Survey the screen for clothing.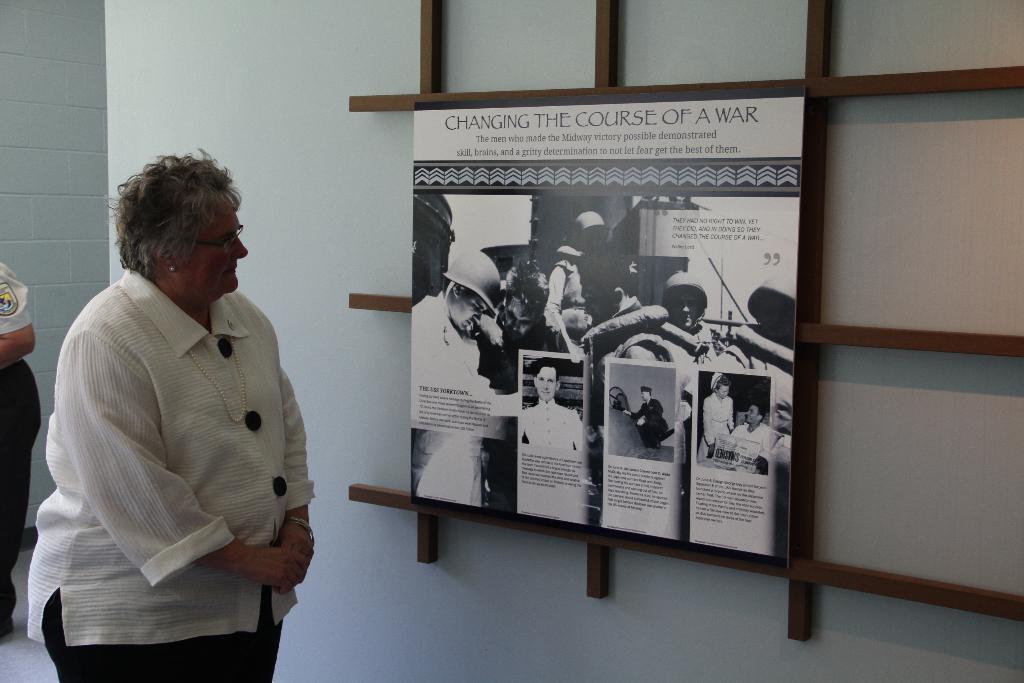
Survey found: pyautogui.locateOnScreen(567, 202, 620, 227).
